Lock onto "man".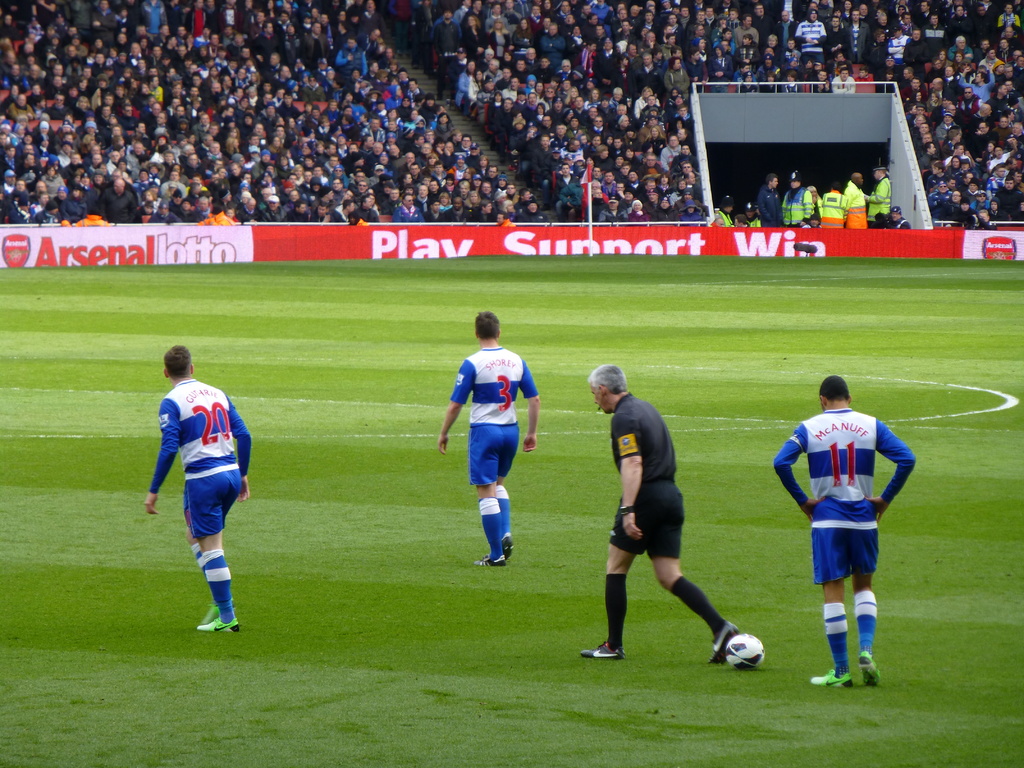
Locked: bbox(136, 333, 252, 624).
